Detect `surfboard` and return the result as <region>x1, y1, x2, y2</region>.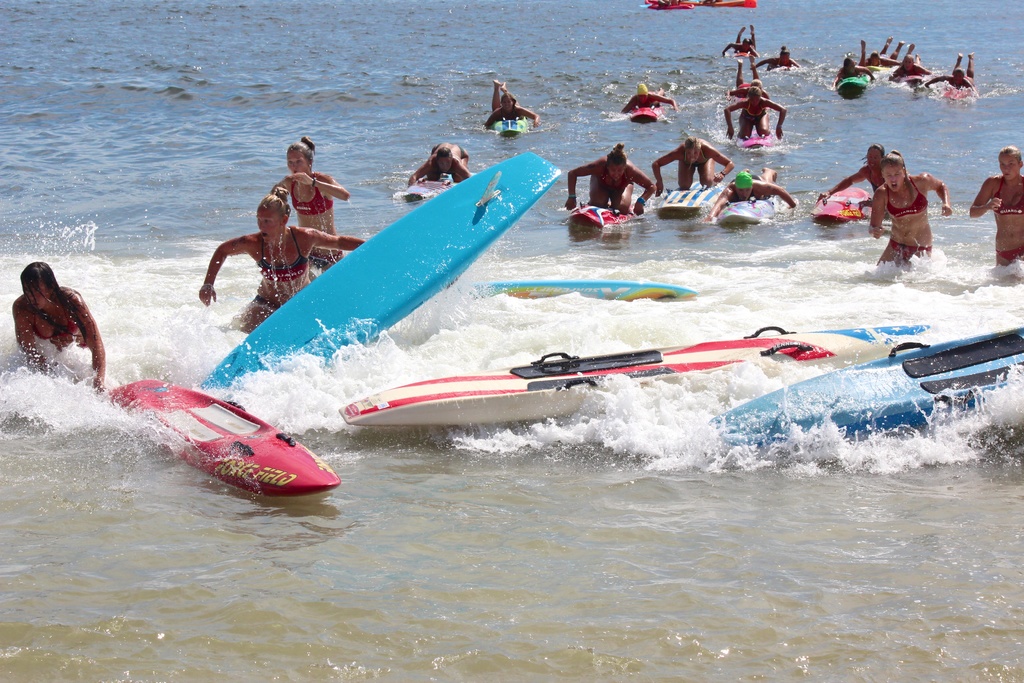
<region>653, 177, 726, 217</region>.
